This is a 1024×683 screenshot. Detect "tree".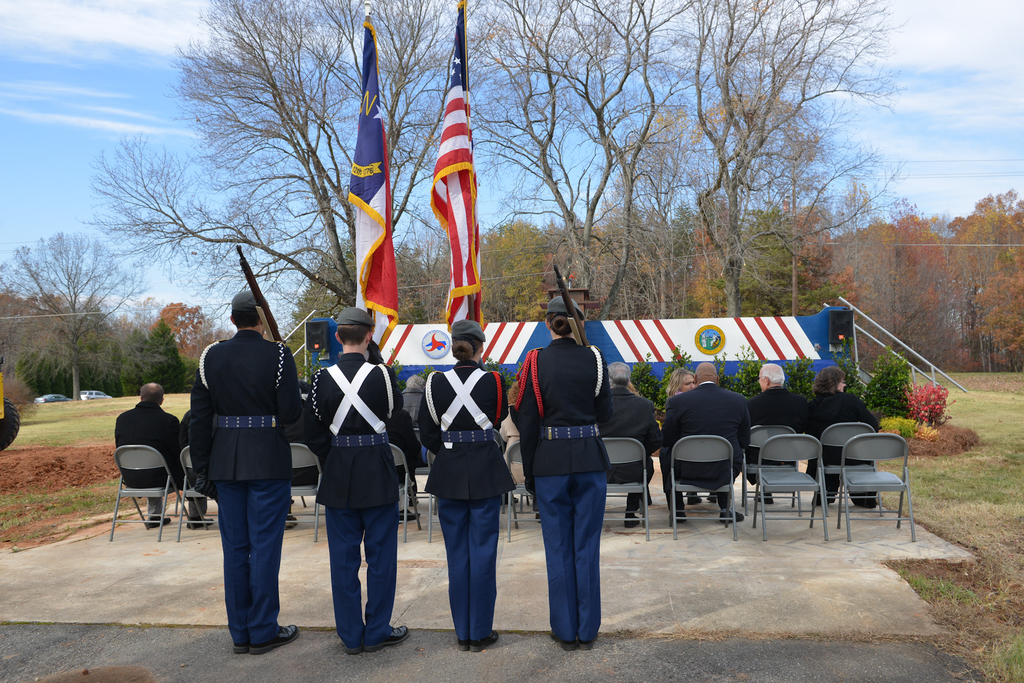
447:0:726:314.
